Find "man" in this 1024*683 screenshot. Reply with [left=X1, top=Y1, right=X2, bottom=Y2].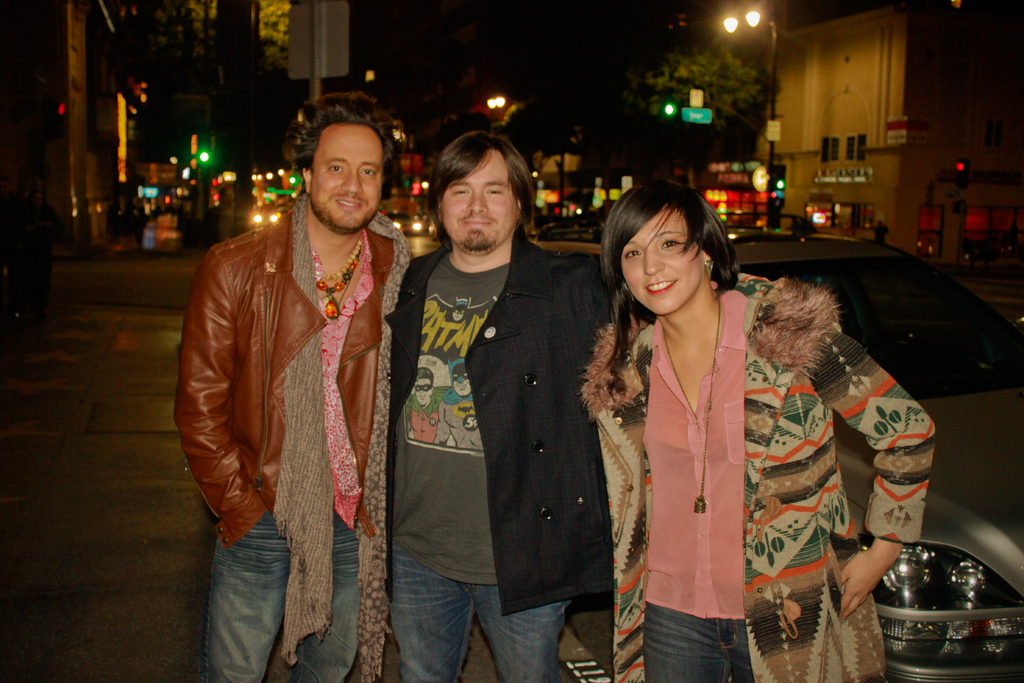
[left=175, top=103, right=416, bottom=670].
